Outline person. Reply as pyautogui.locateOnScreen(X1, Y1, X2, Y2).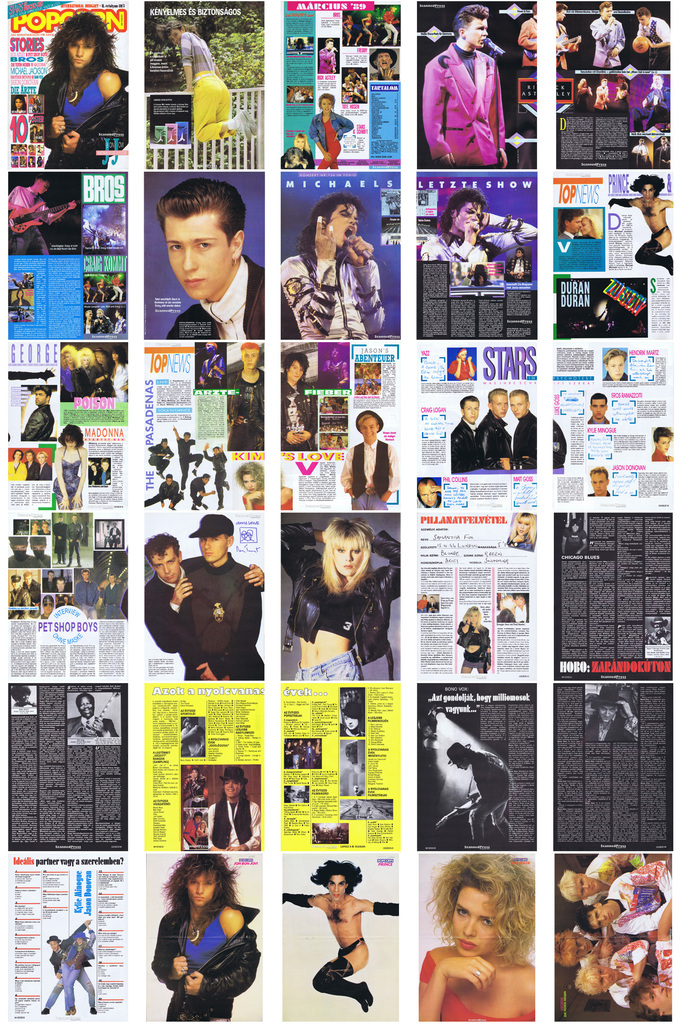
pyautogui.locateOnScreen(445, 397, 473, 476).
